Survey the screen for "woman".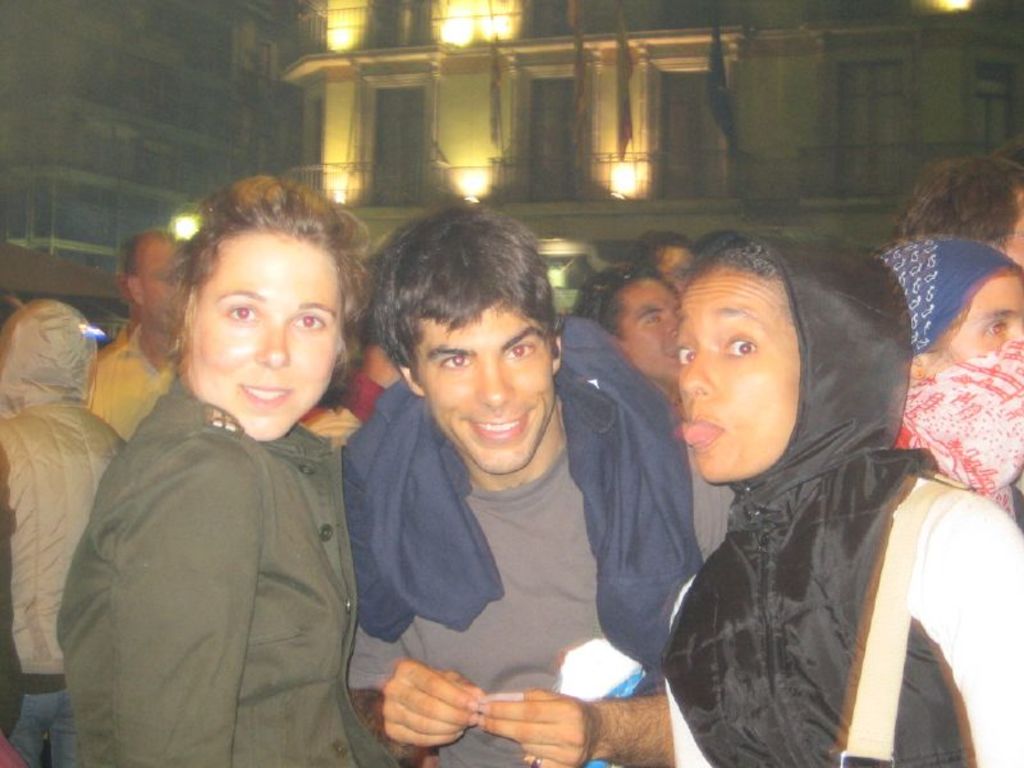
Survey found: pyautogui.locateOnScreen(51, 161, 407, 767).
